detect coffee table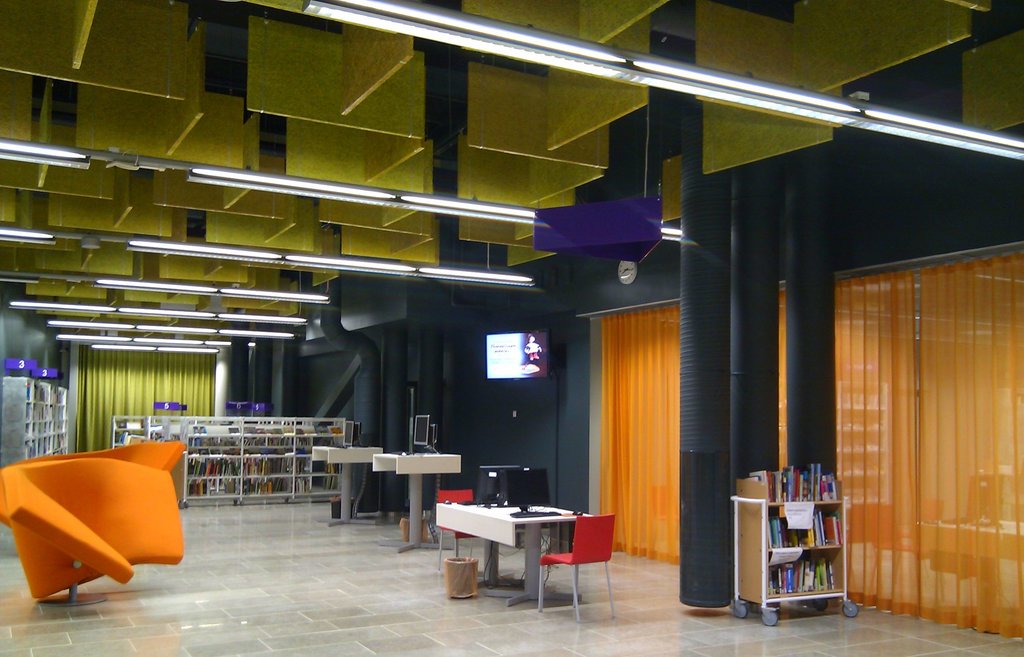
<bbox>367, 447, 463, 561</bbox>
